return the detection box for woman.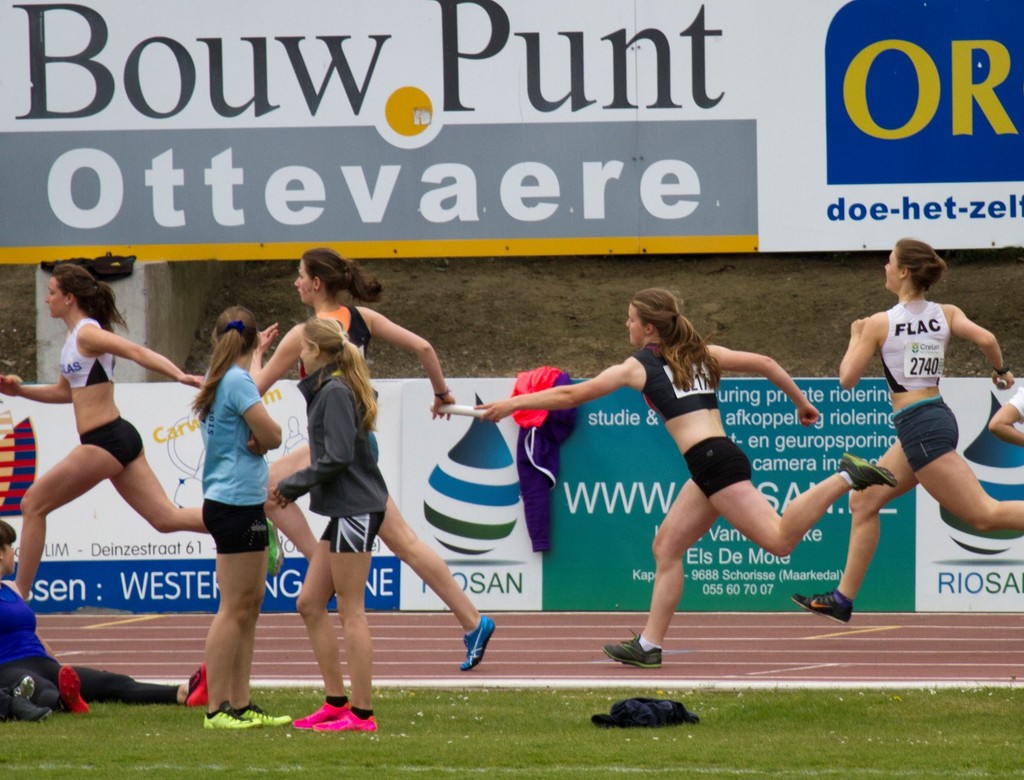
0,521,208,709.
